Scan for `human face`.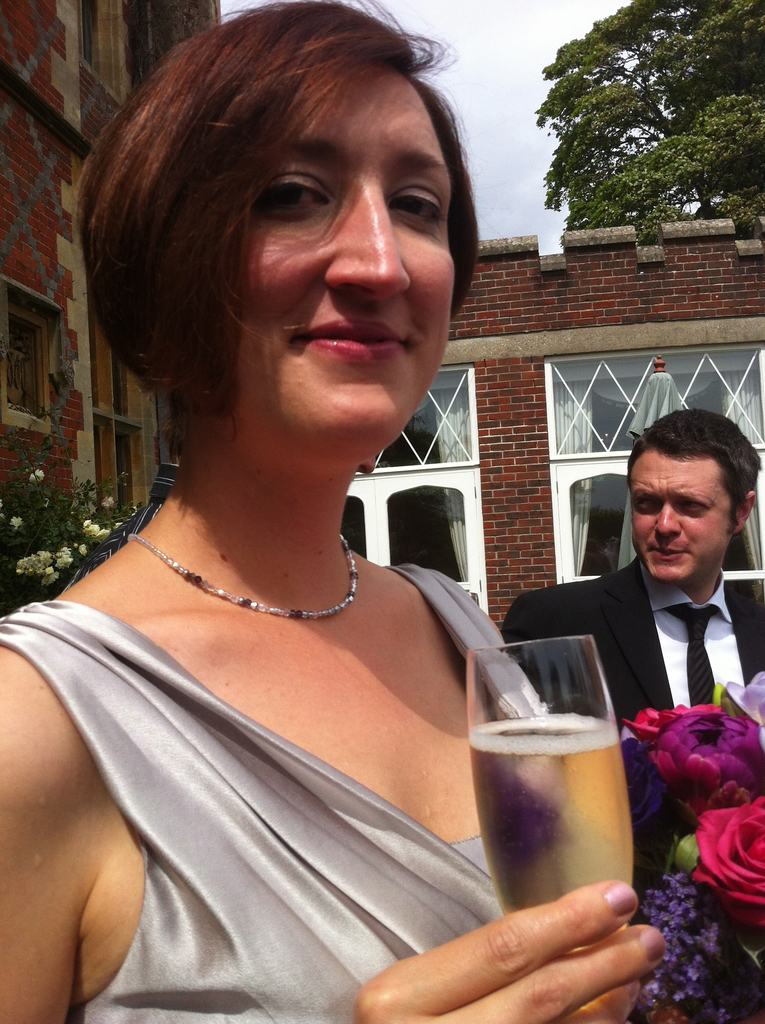
Scan result: rect(214, 61, 474, 452).
